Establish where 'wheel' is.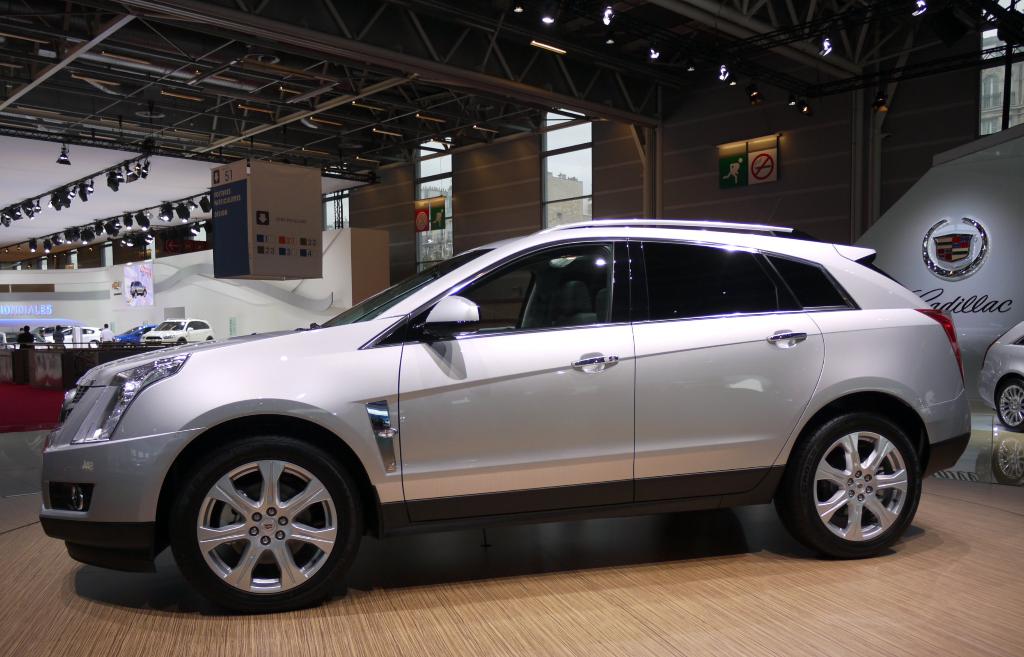
Established at <region>998, 384, 1023, 432</region>.
